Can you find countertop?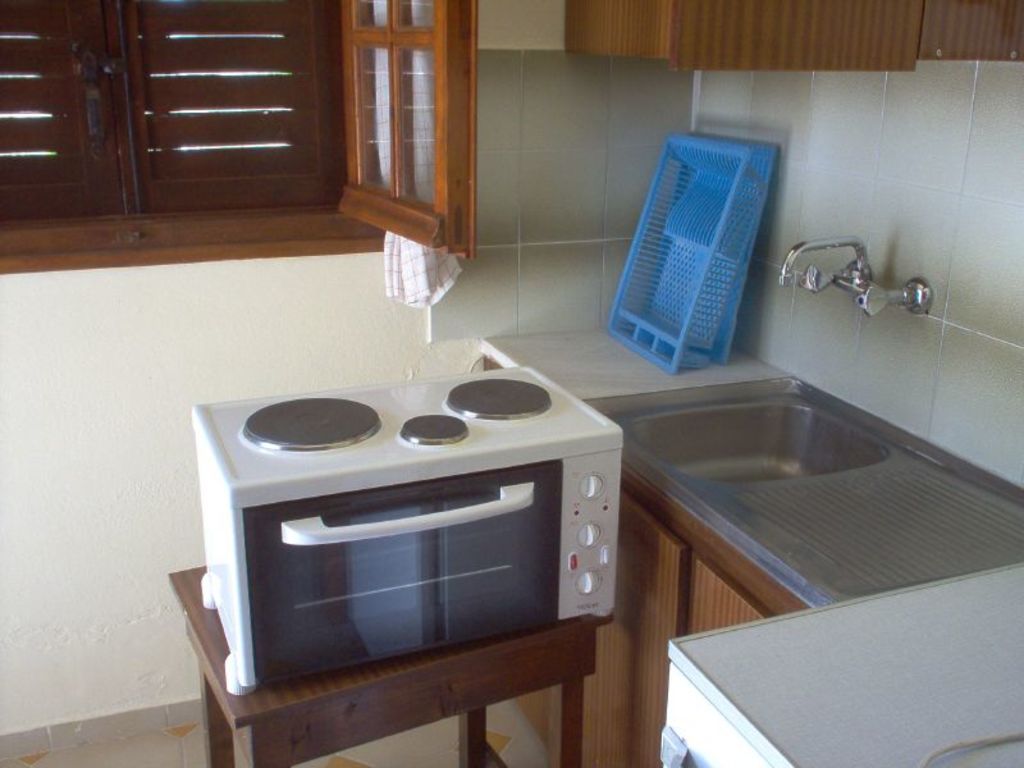
Yes, bounding box: [x1=499, y1=339, x2=1023, y2=637].
